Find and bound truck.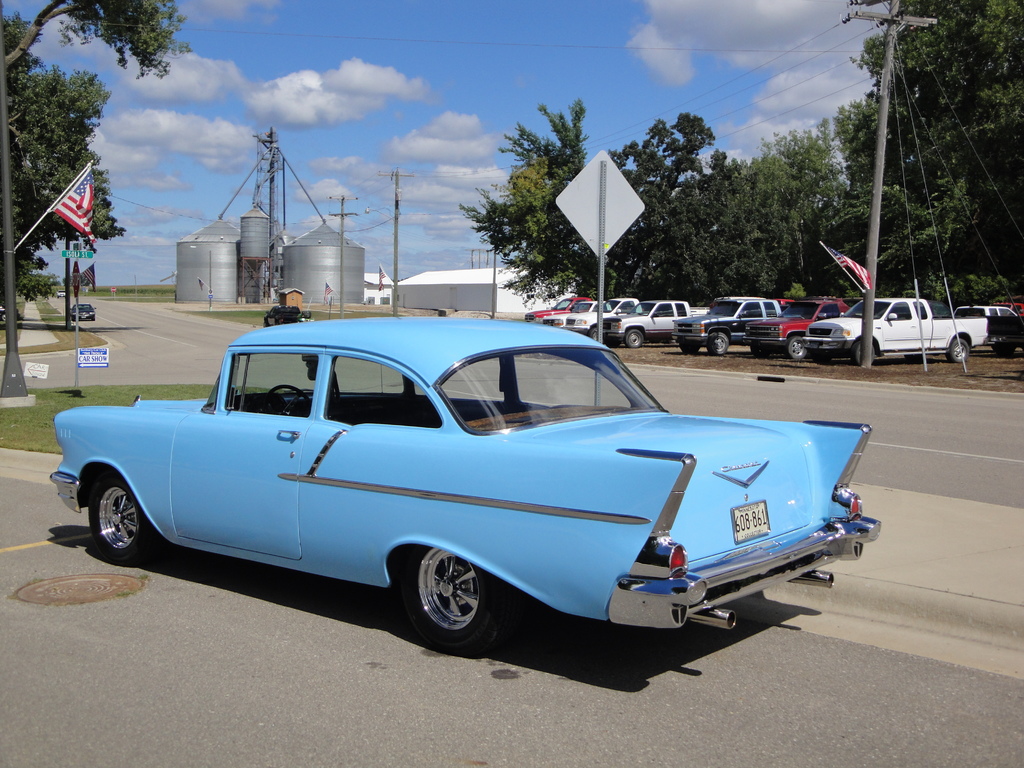
Bound: {"x1": 590, "y1": 298, "x2": 709, "y2": 351}.
